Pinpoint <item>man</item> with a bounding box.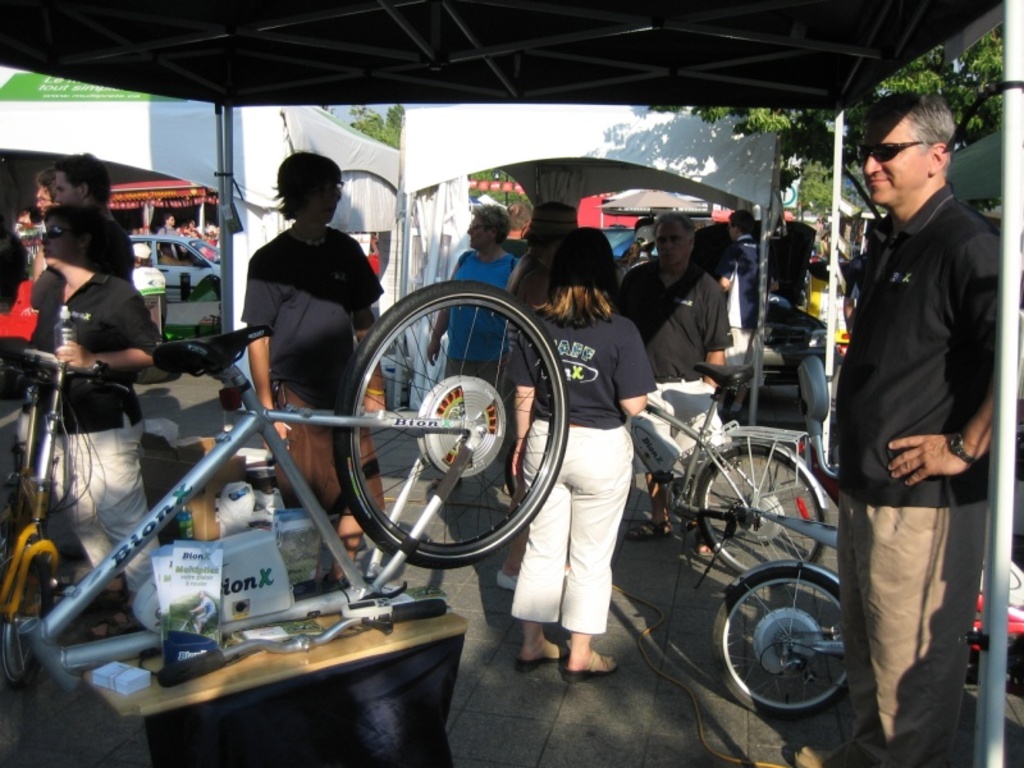
region(717, 210, 764, 361).
